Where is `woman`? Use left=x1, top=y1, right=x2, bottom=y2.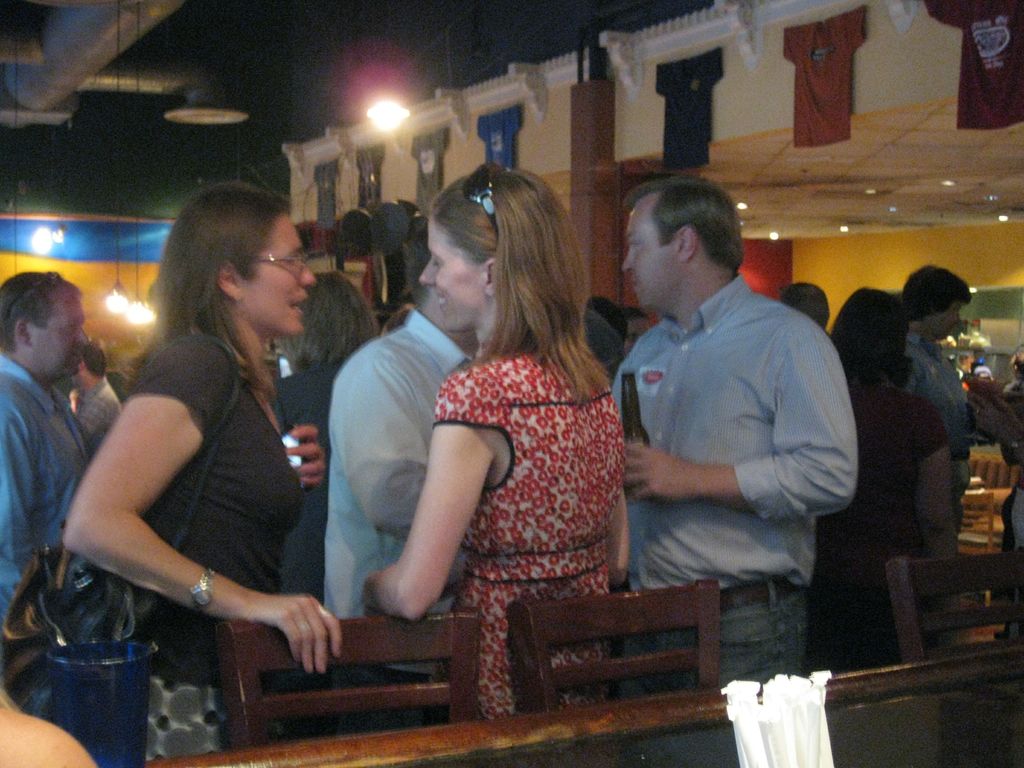
left=810, top=289, right=953, bottom=684.
